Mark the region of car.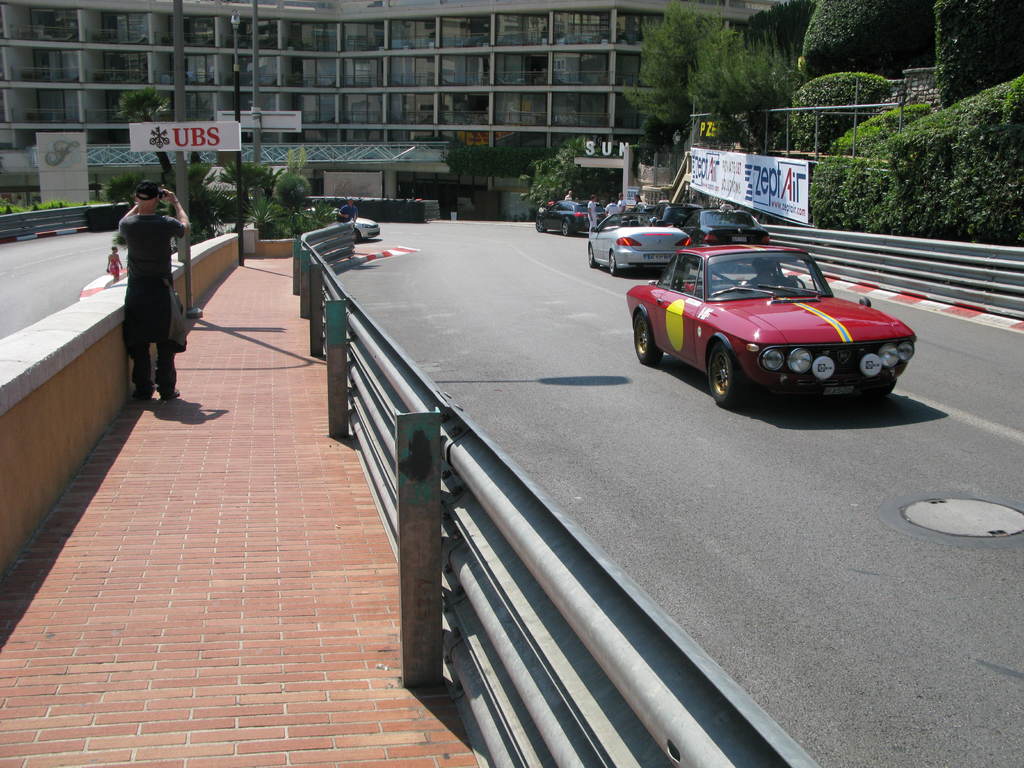
Region: box(300, 205, 381, 244).
